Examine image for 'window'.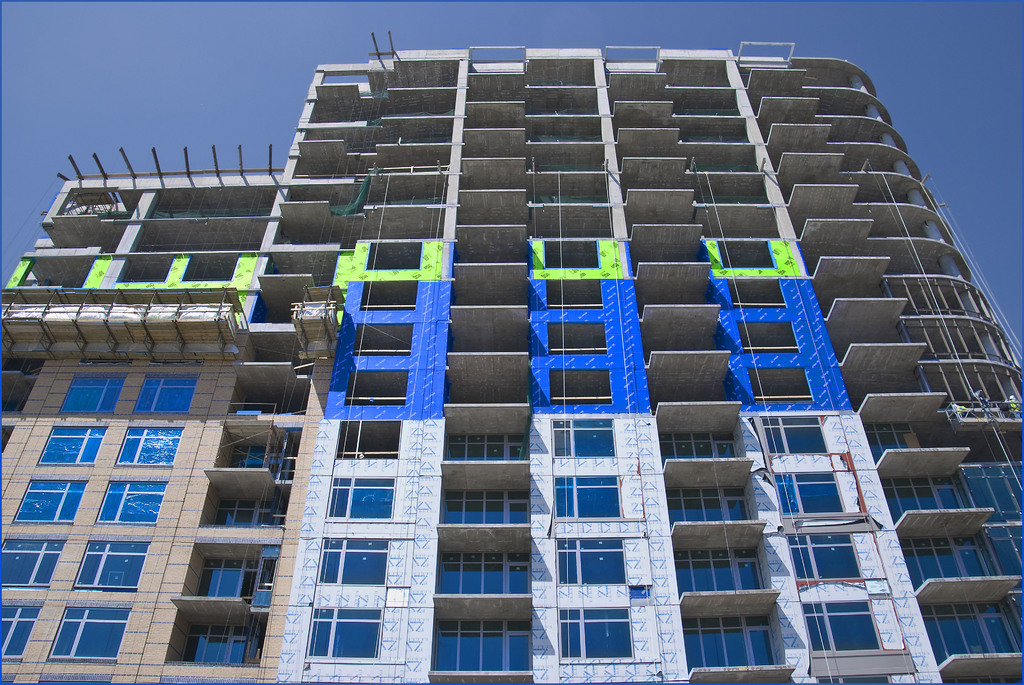
Examination result: bbox=(15, 479, 91, 523).
